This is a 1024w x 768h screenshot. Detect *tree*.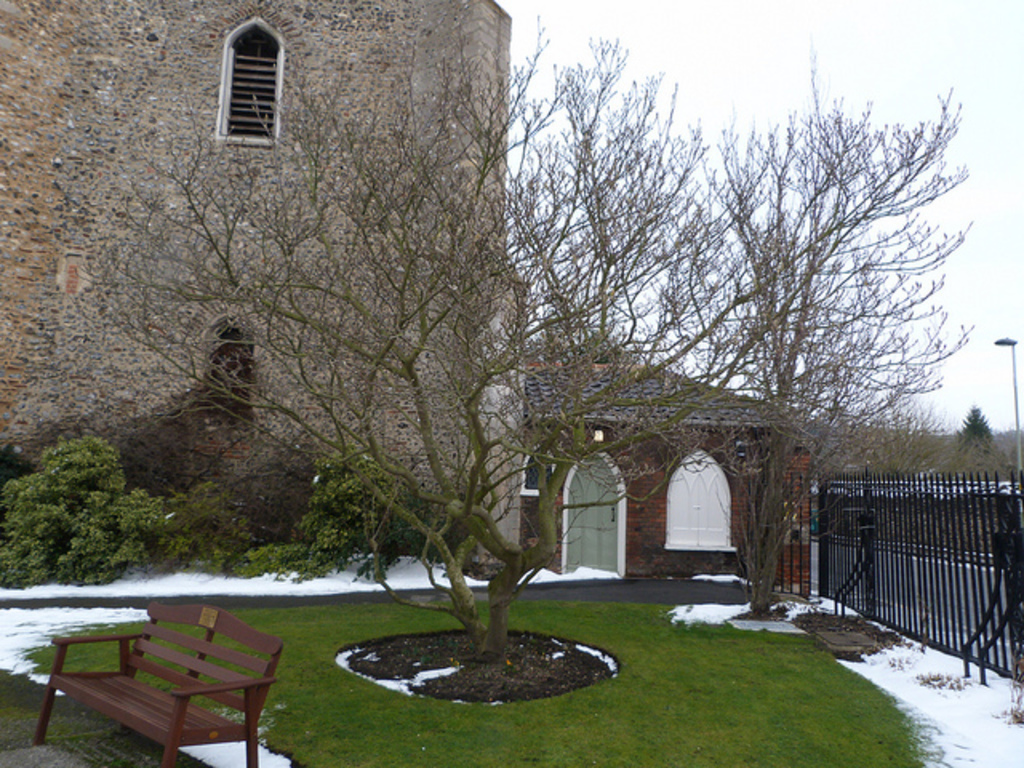
(141,16,944,707).
